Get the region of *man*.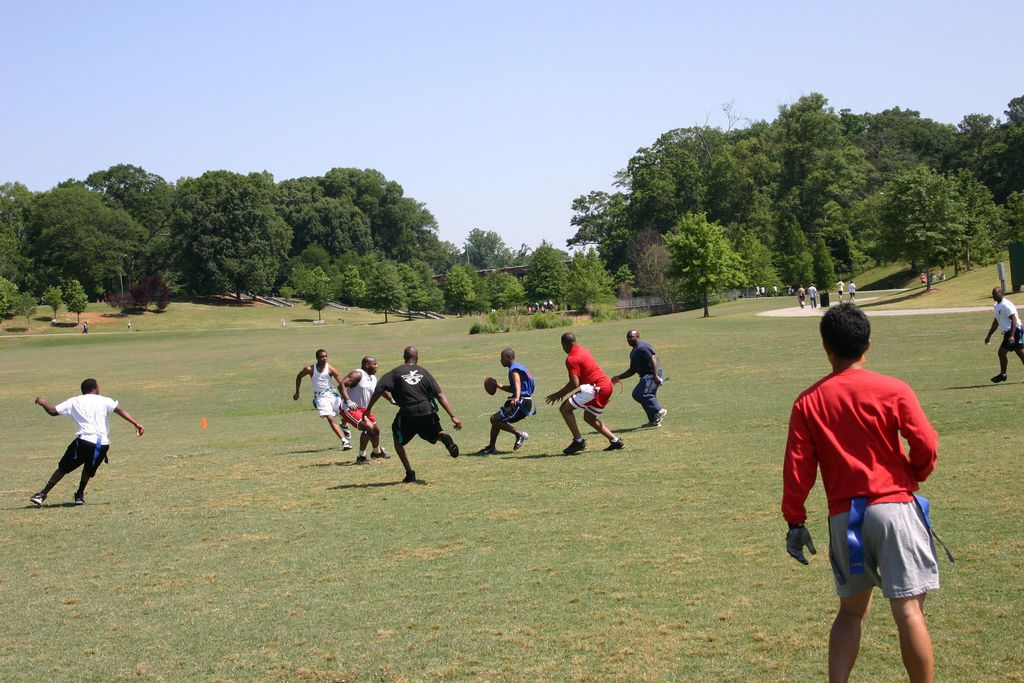
pyautogui.locateOnScreen(774, 302, 961, 682).
